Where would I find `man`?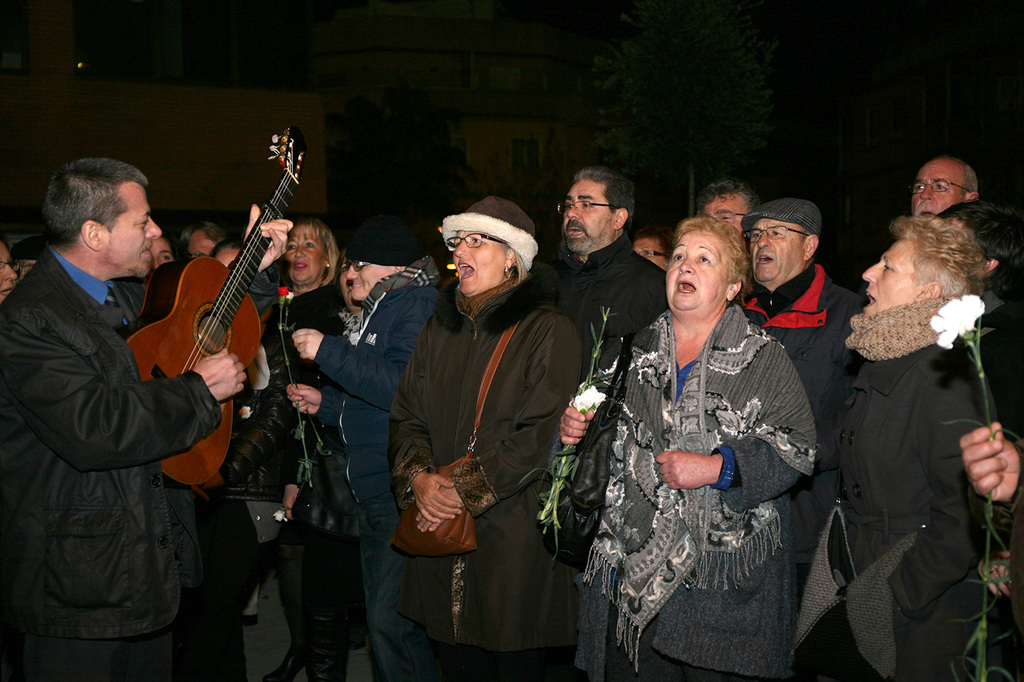
At (left=739, top=197, right=861, bottom=567).
